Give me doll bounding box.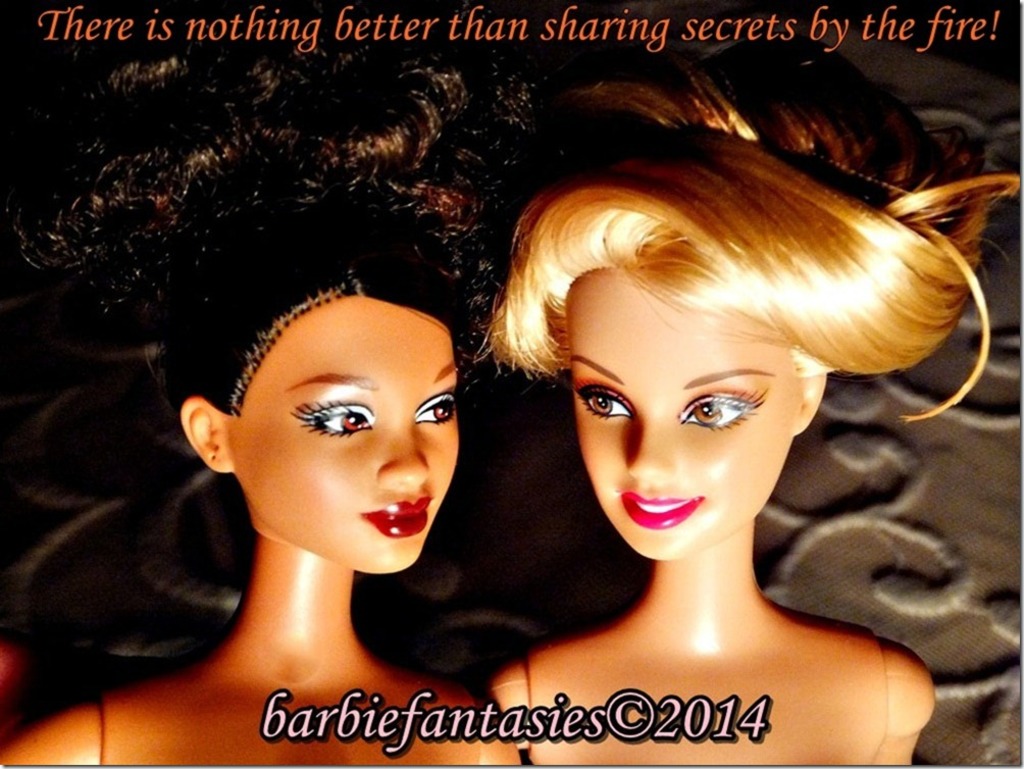
bbox=(0, 201, 519, 768).
